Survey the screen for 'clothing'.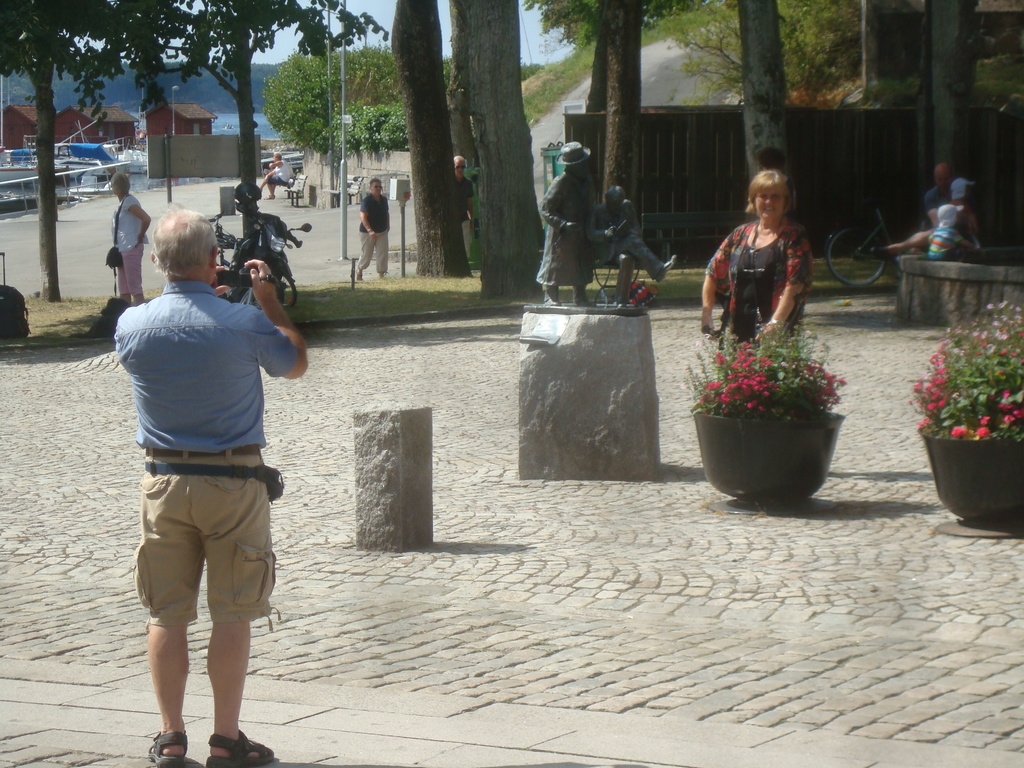
Survey found: bbox=[916, 177, 989, 275].
